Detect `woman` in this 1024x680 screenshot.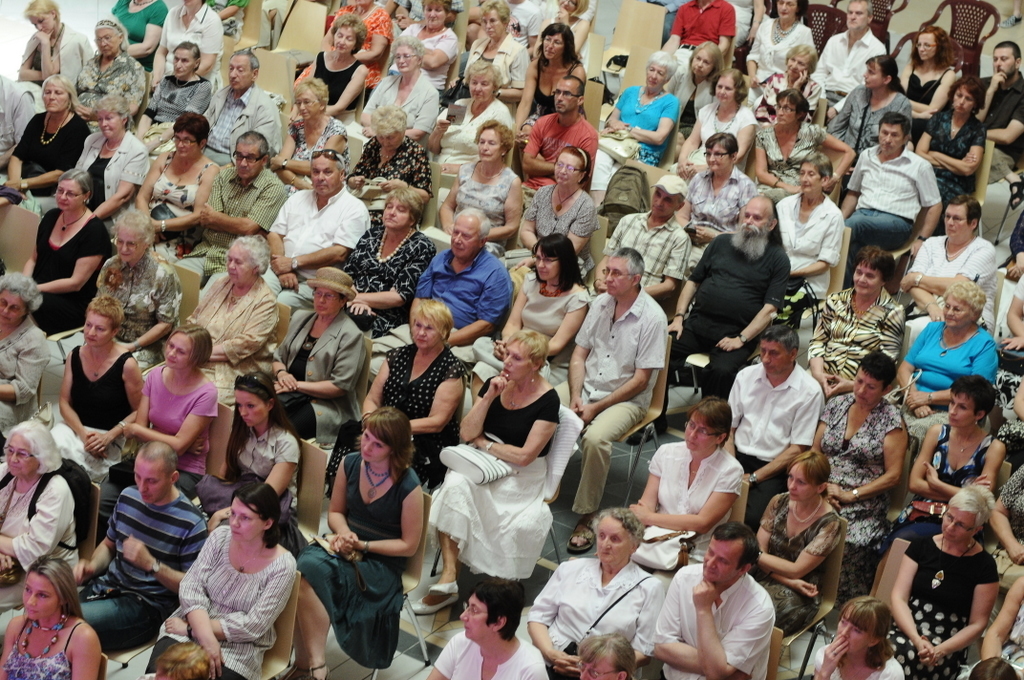
Detection: pyautogui.locateOnScreen(442, 0, 532, 123).
